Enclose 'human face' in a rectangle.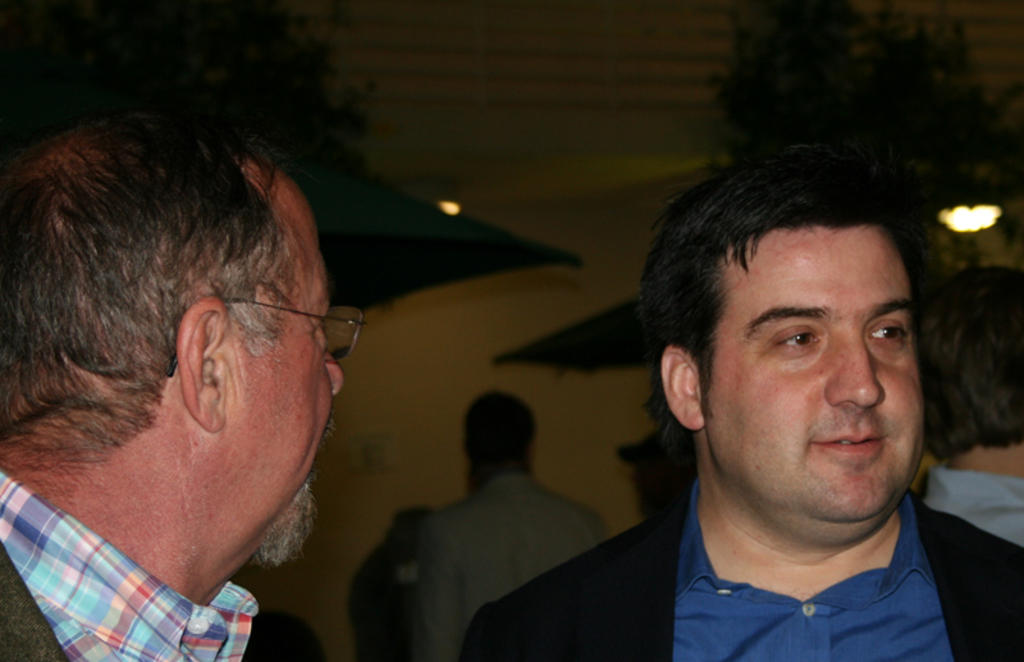
[216, 173, 340, 534].
